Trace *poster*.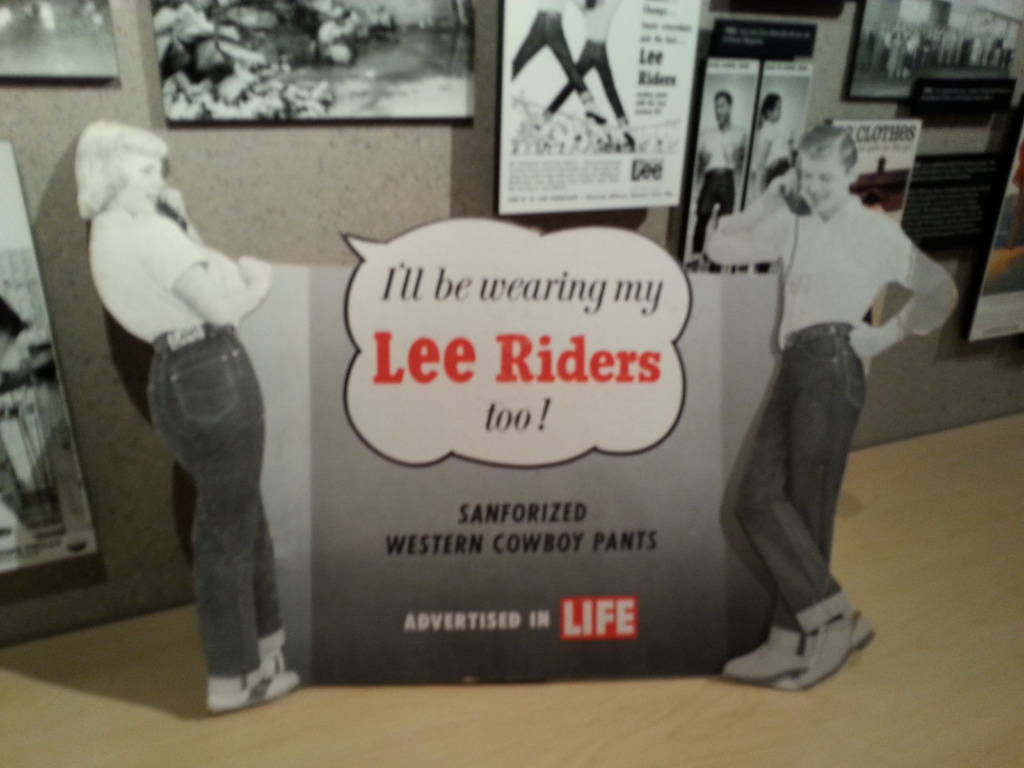
Traced to 964 125 1023 339.
